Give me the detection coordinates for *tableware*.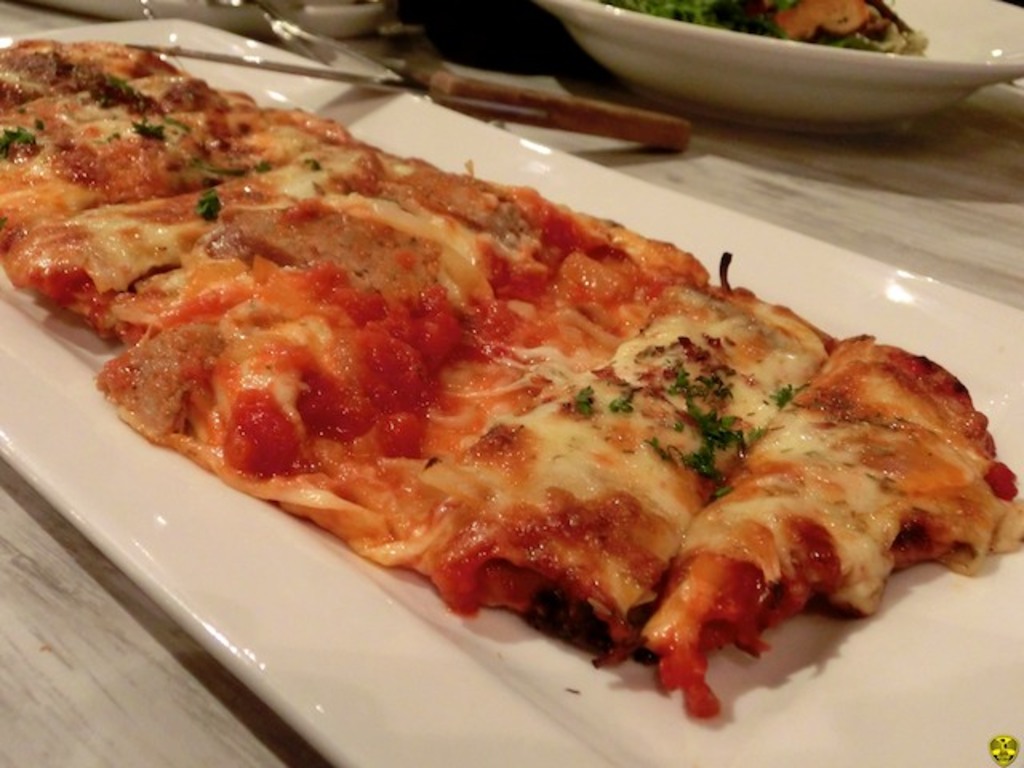
x1=0 y1=14 x2=1022 y2=766.
